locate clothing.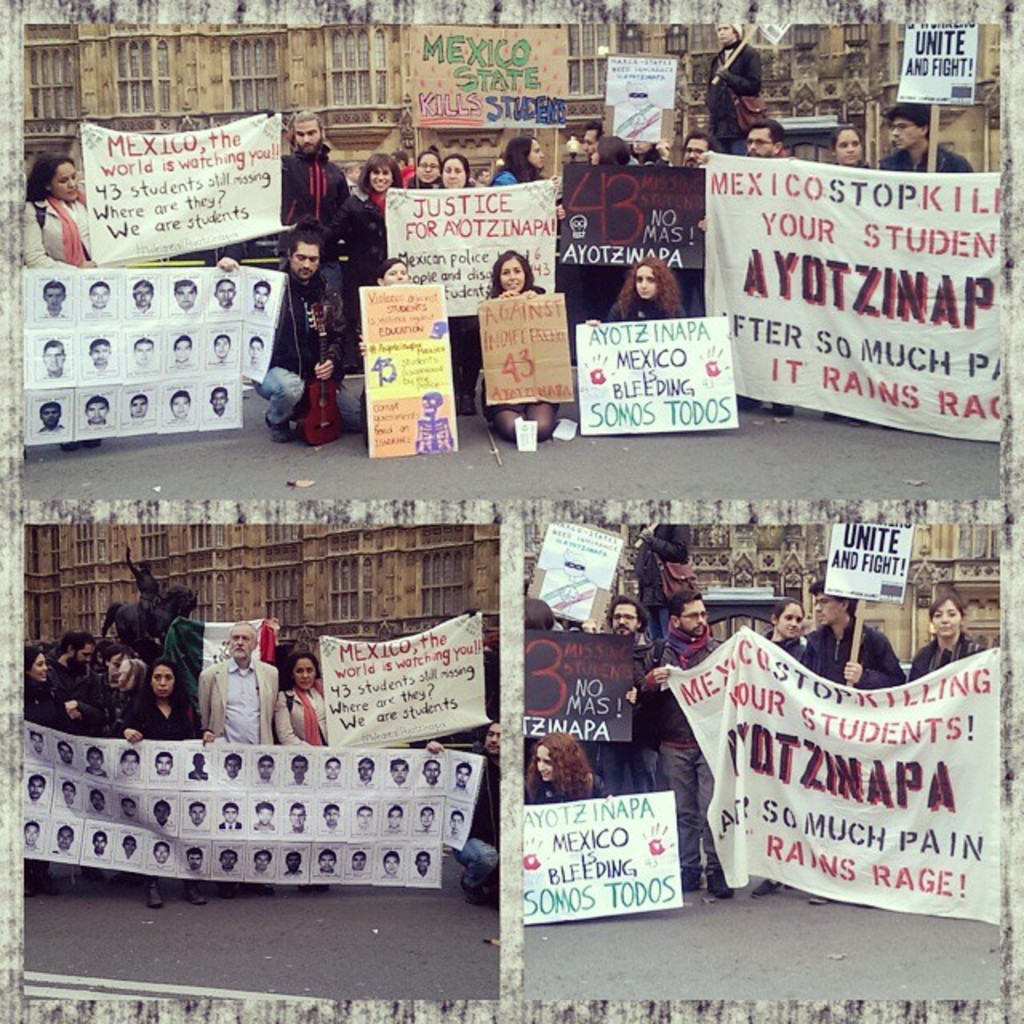
Bounding box: bbox(11, 187, 88, 272).
